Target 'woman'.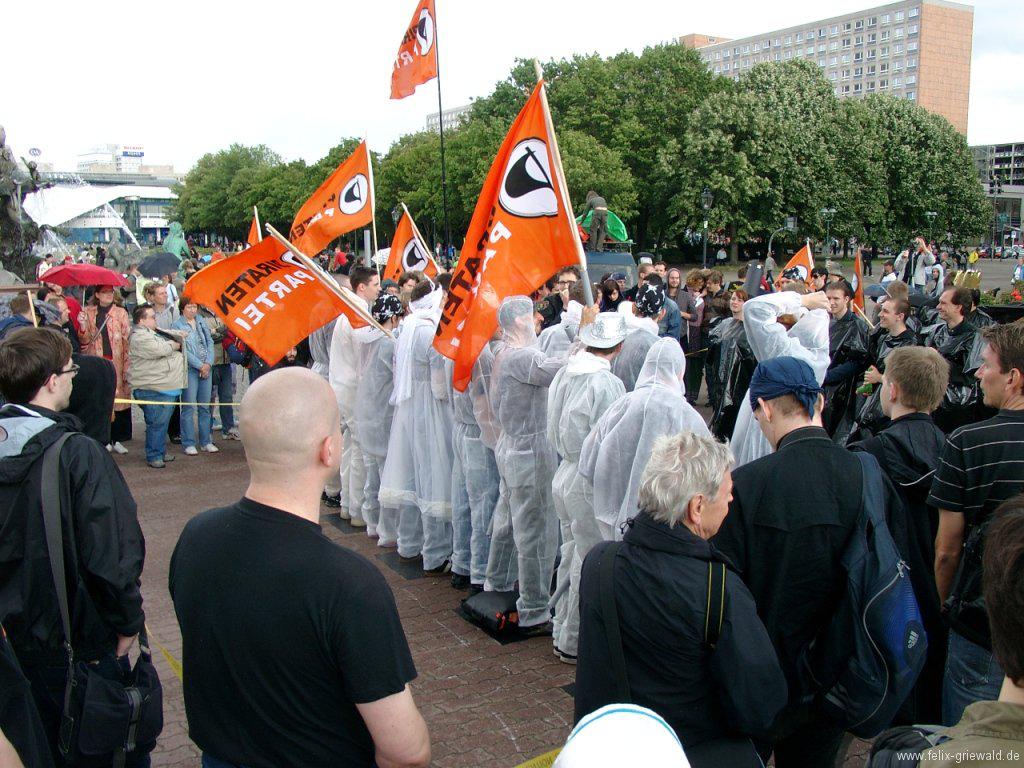
Target region: (left=76, top=281, right=136, bottom=456).
